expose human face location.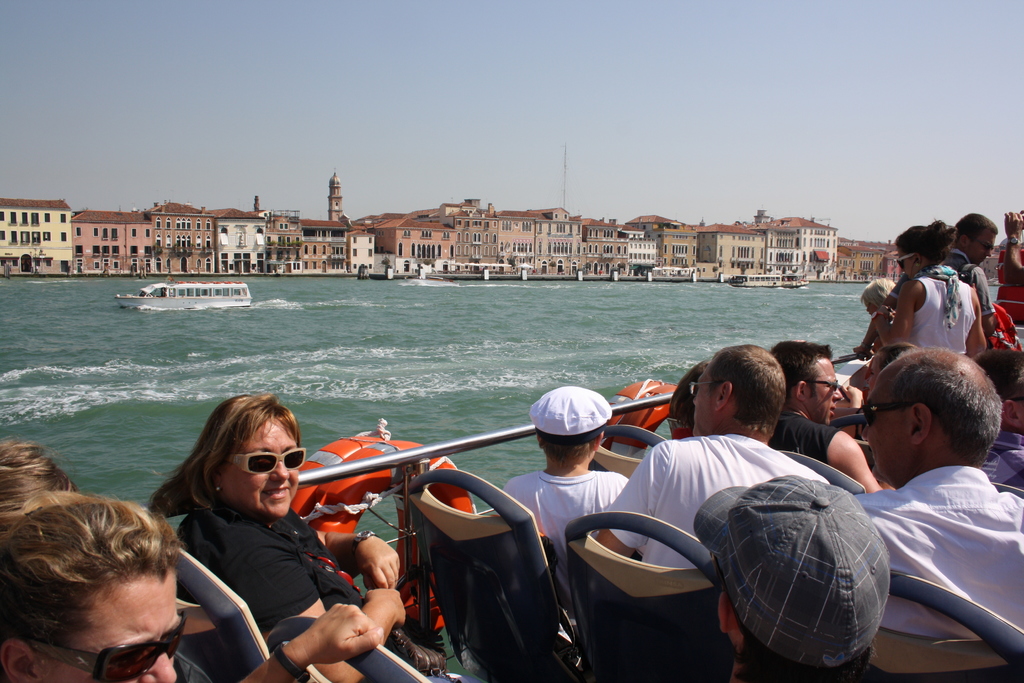
Exposed at {"x1": 893, "y1": 245, "x2": 926, "y2": 281}.
